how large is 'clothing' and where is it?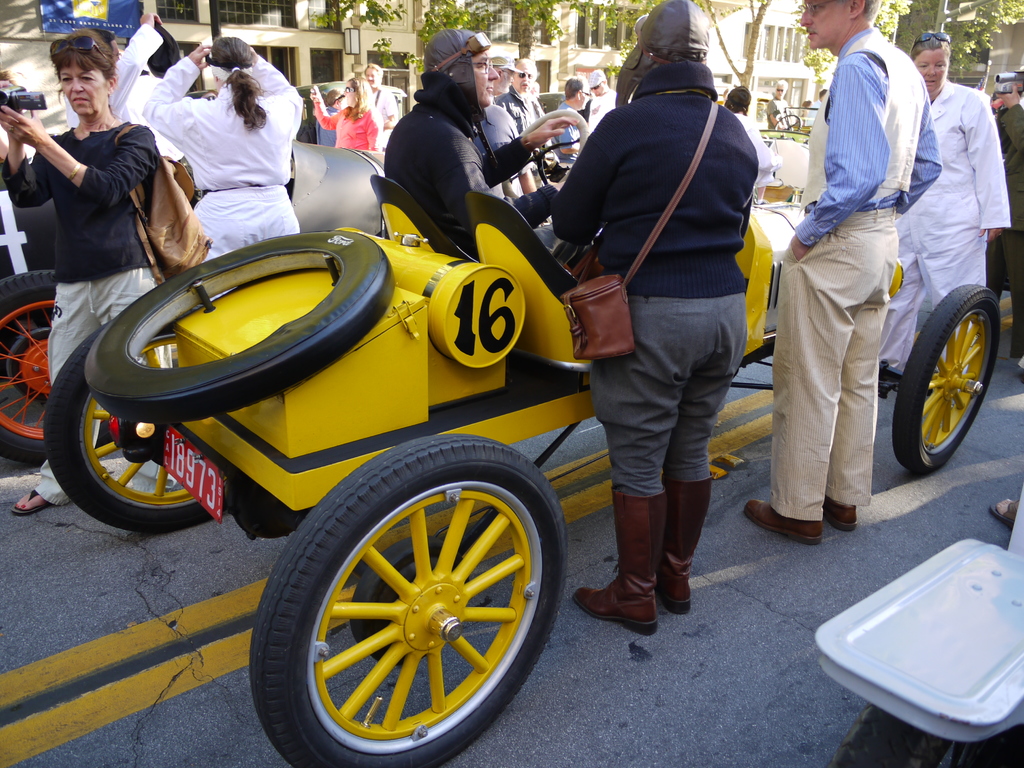
Bounding box: bbox(61, 24, 161, 126).
